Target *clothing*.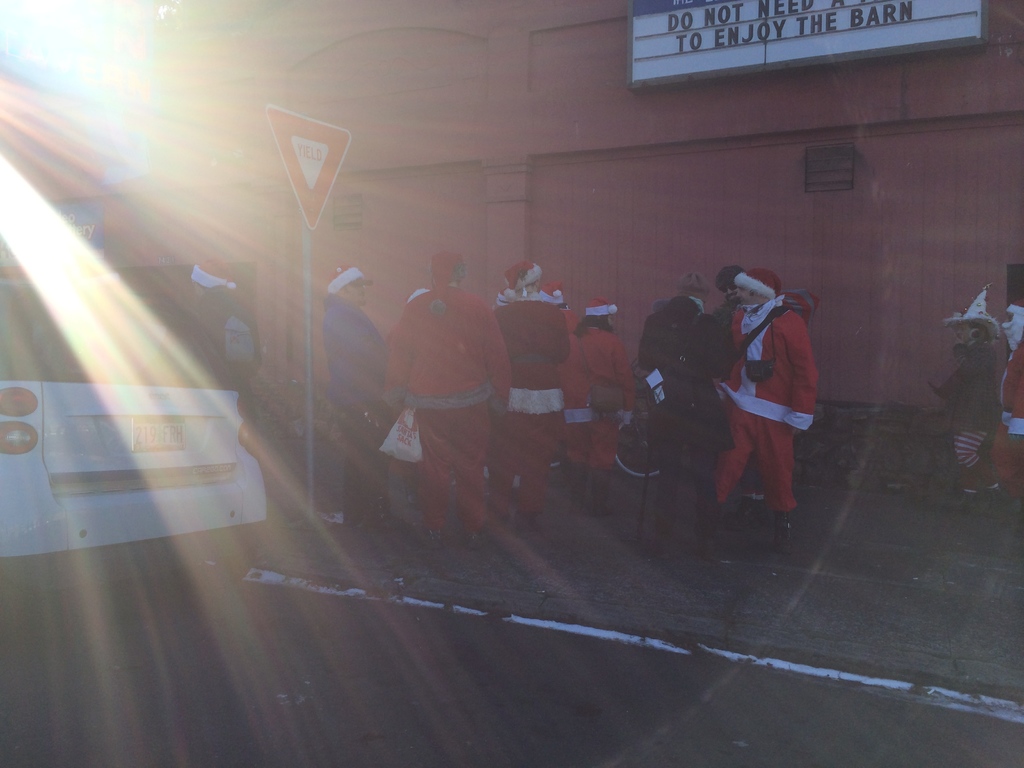
Target region: 534:280:646:490.
